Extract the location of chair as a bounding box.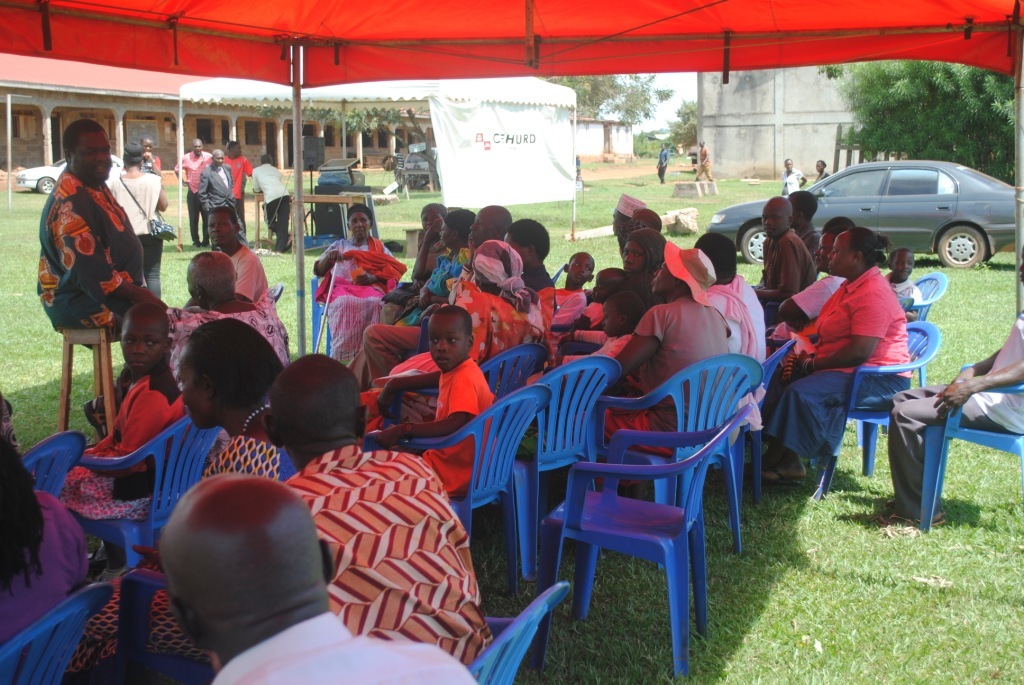
locate(594, 353, 764, 561).
